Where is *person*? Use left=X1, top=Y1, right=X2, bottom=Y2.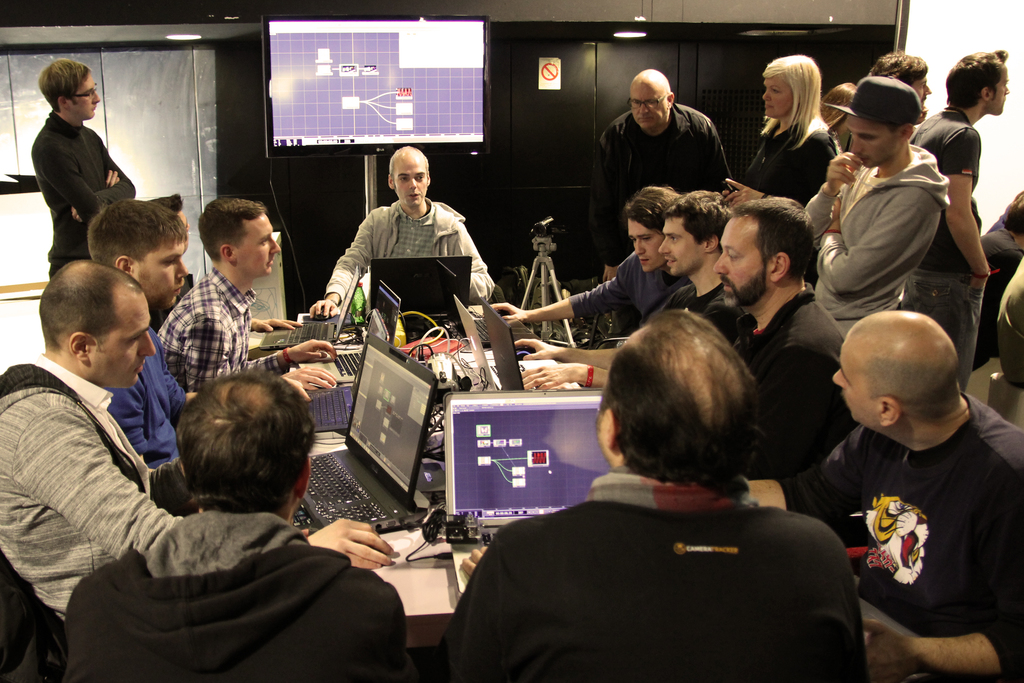
left=109, top=193, right=333, bottom=466.
